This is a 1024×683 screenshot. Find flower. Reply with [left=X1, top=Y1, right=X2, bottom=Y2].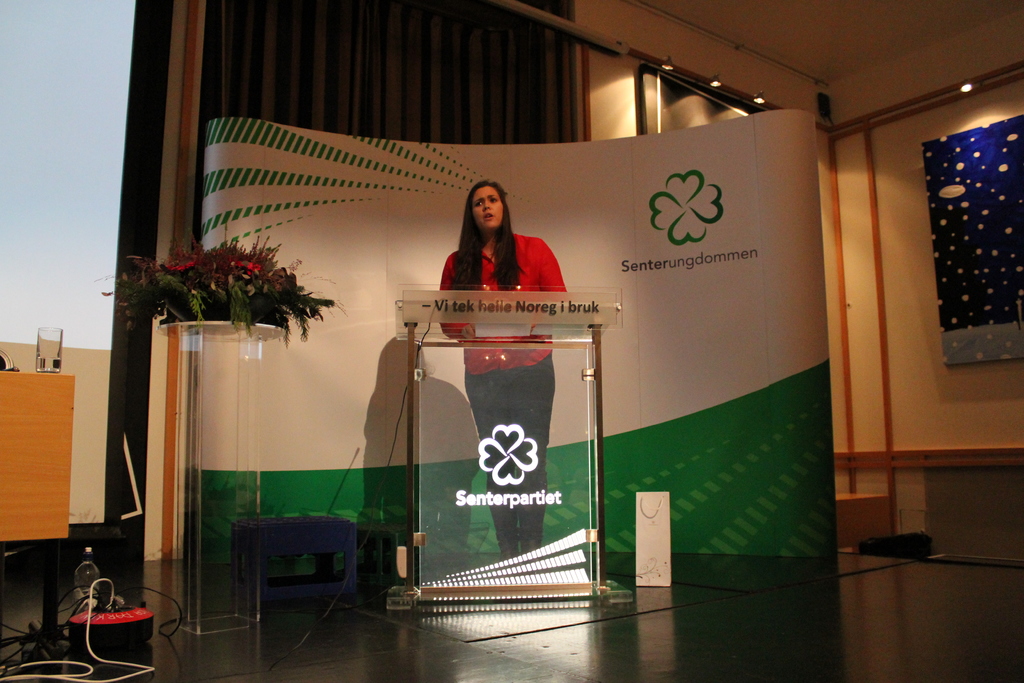
[left=236, top=259, right=265, bottom=278].
